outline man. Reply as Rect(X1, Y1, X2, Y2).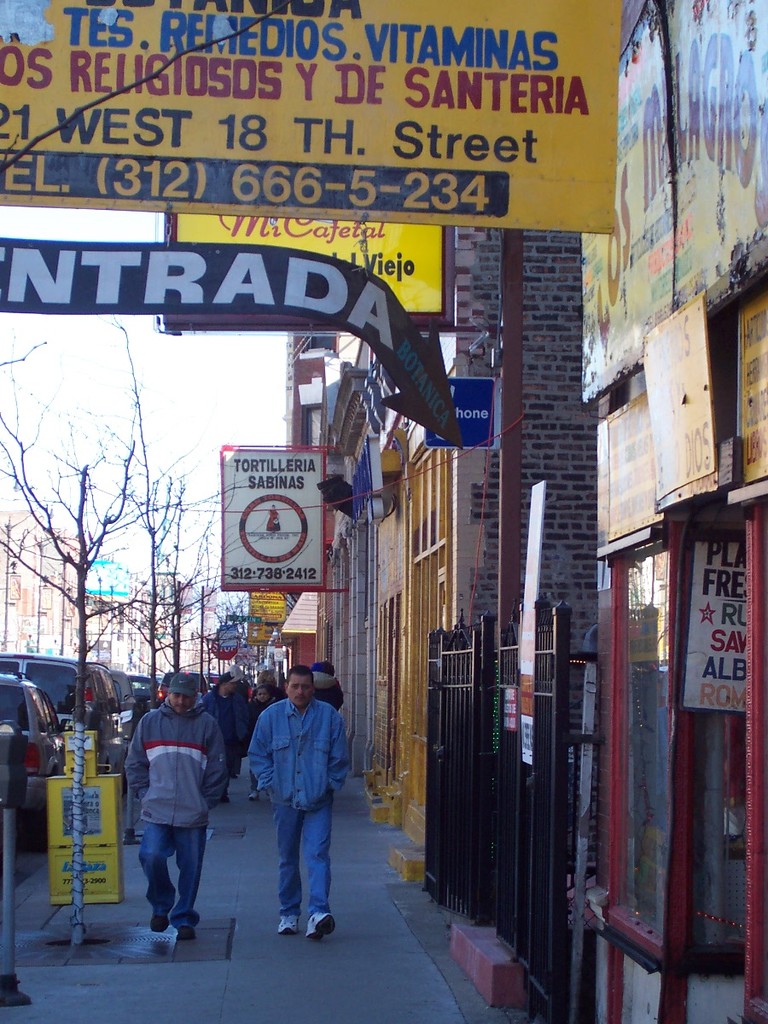
Rect(242, 660, 354, 937).
